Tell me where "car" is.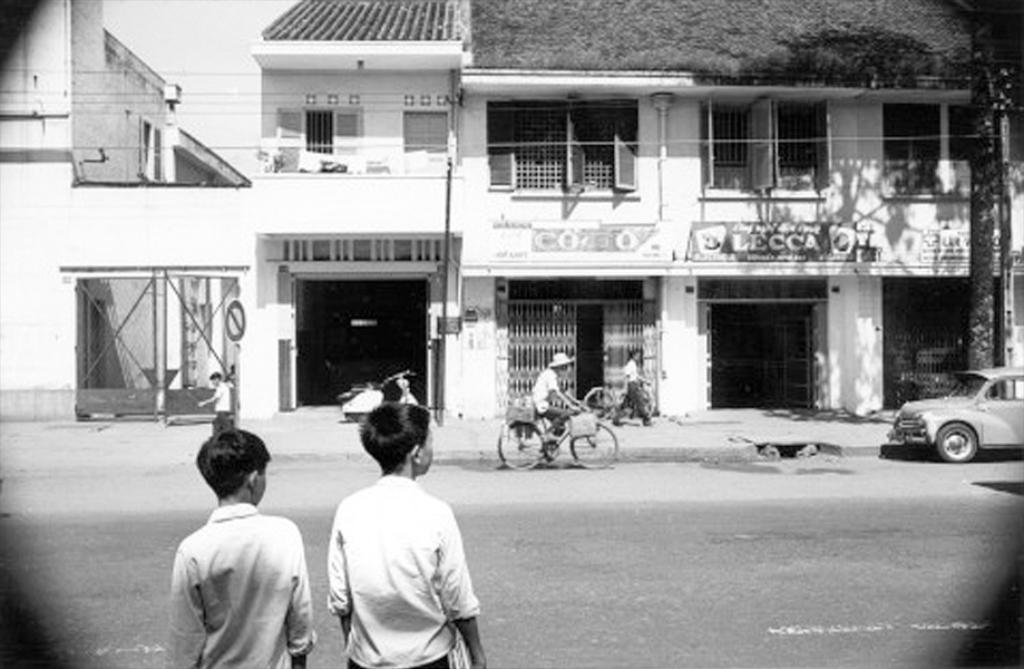
"car" is at locate(880, 371, 1023, 472).
